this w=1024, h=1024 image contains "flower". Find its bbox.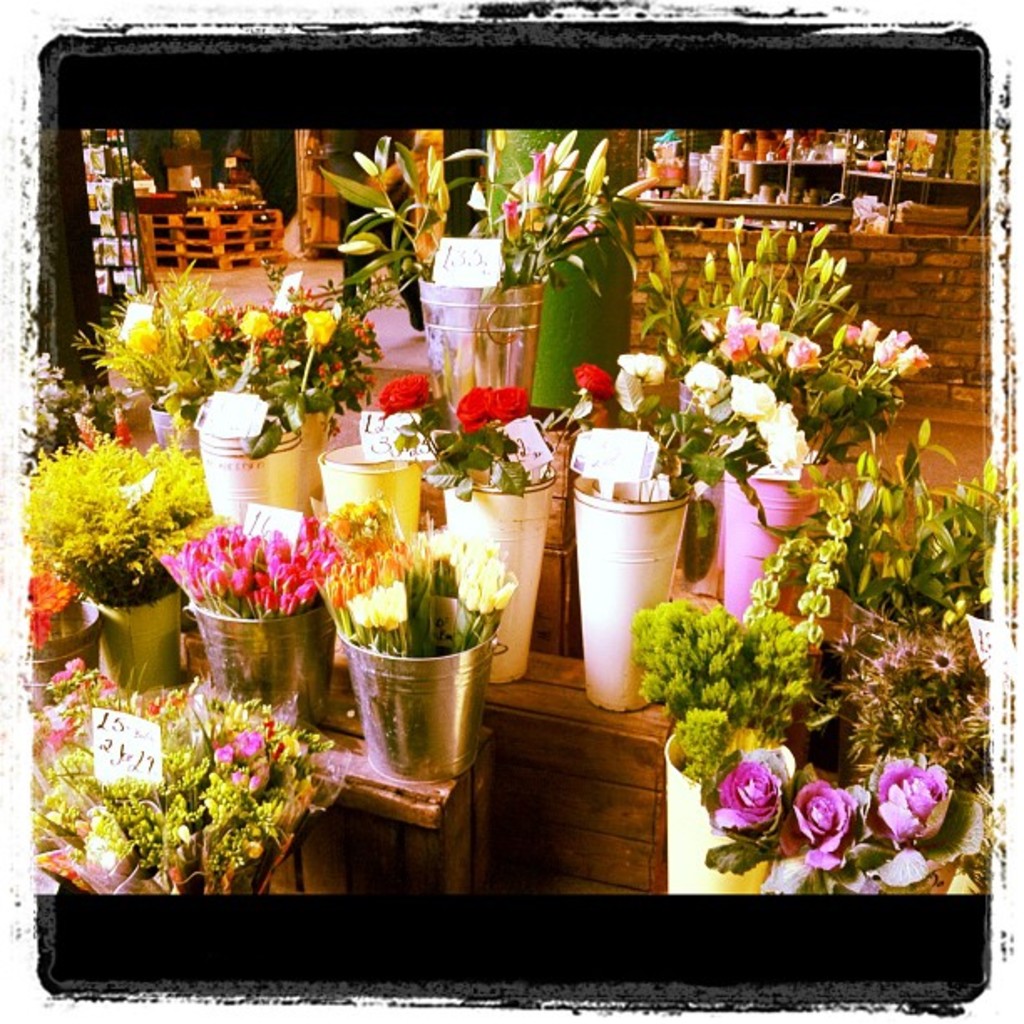
<box>214,743,229,765</box>.
